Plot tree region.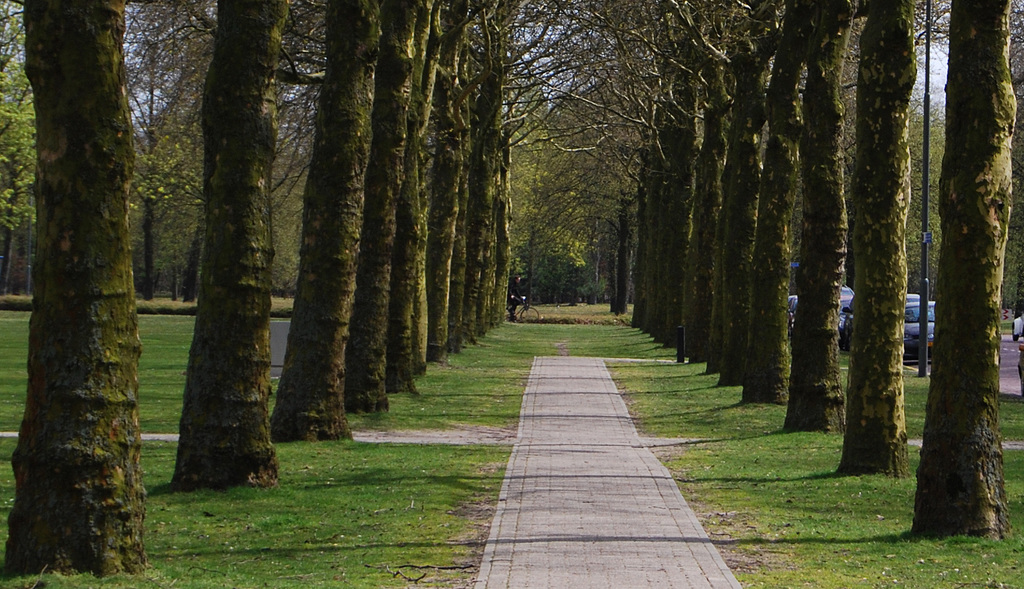
Plotted at (x1=269, y1=0, x2=358, y2=437).
